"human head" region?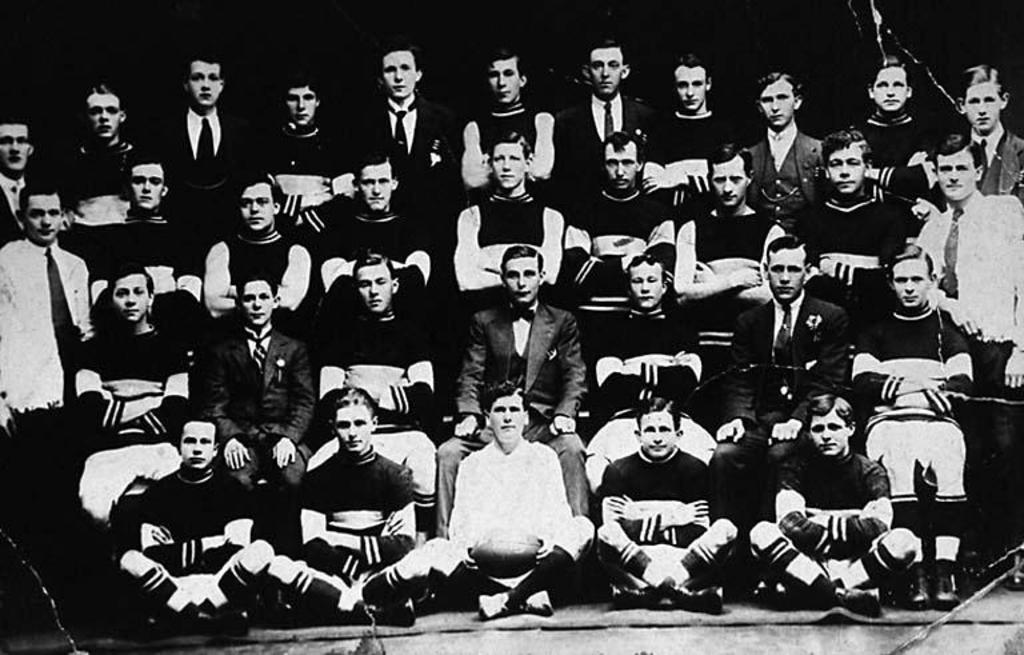
<bbox>952, 68, 1012, 133</bbox>
